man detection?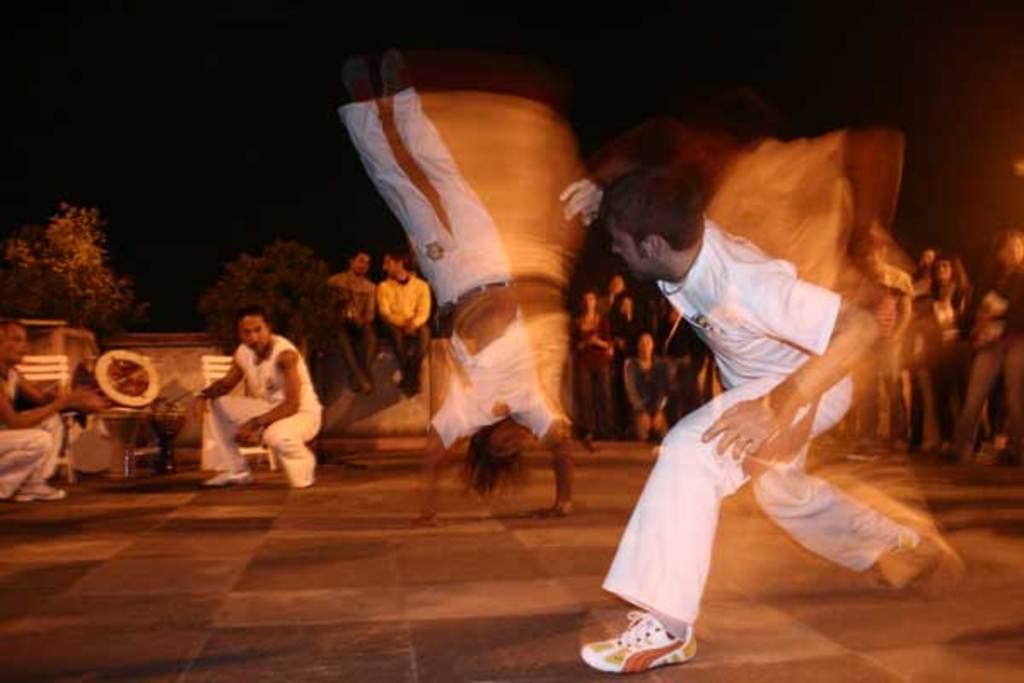
(338,46,580,531)
